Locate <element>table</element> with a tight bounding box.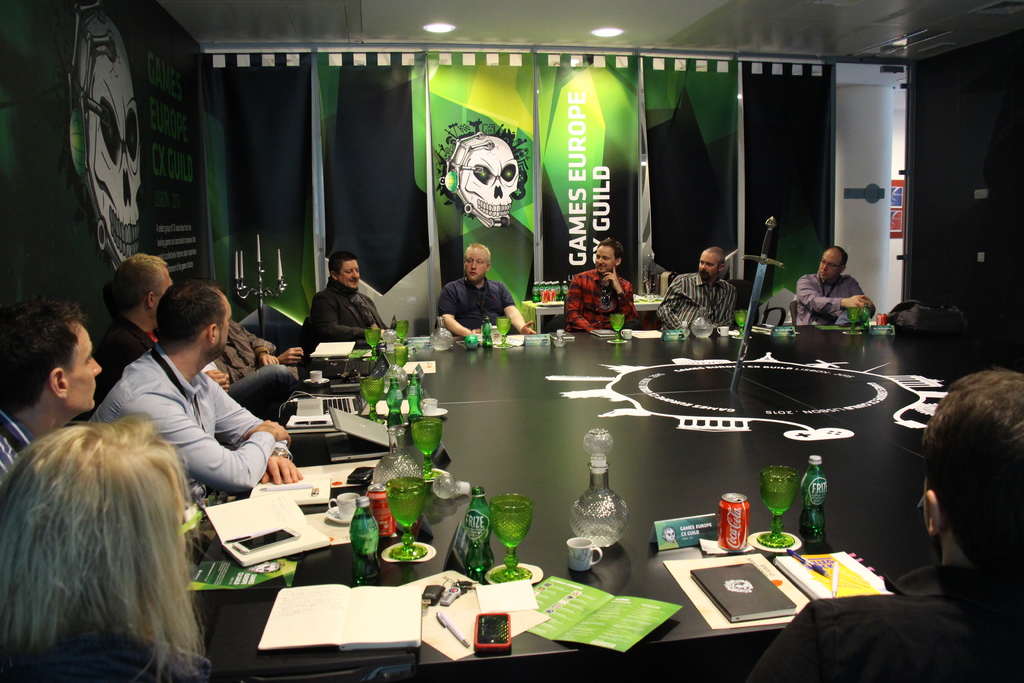
detection(199, 321, 1000, 679).
